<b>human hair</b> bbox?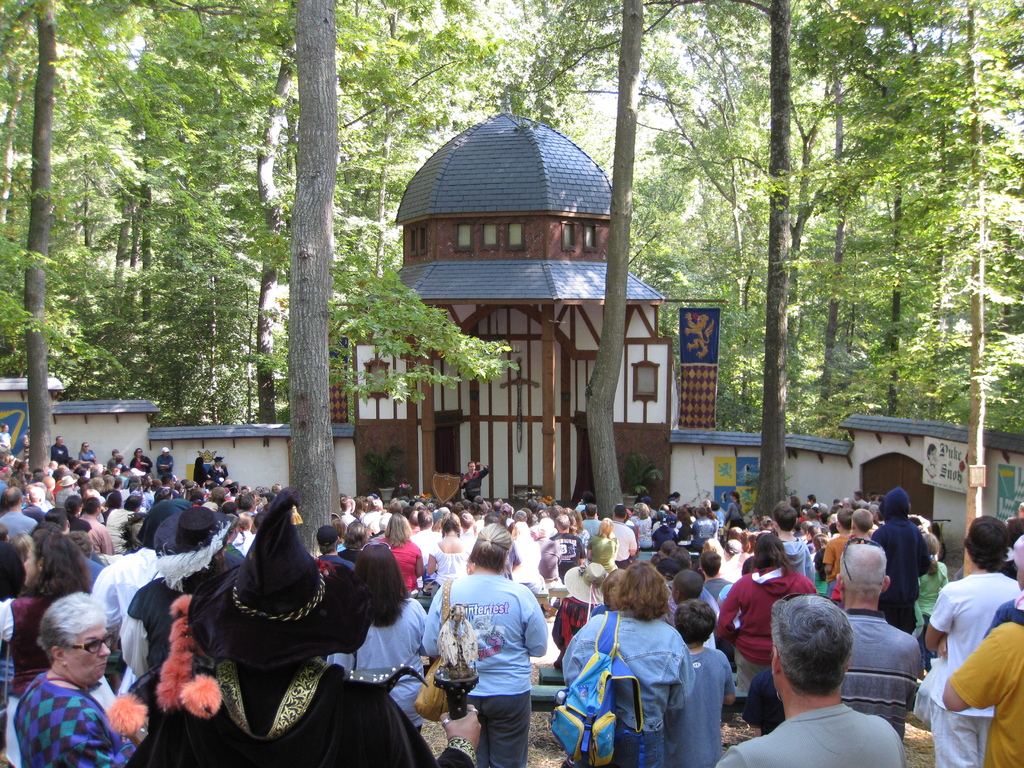
crop(840, 541, 890, 600)
